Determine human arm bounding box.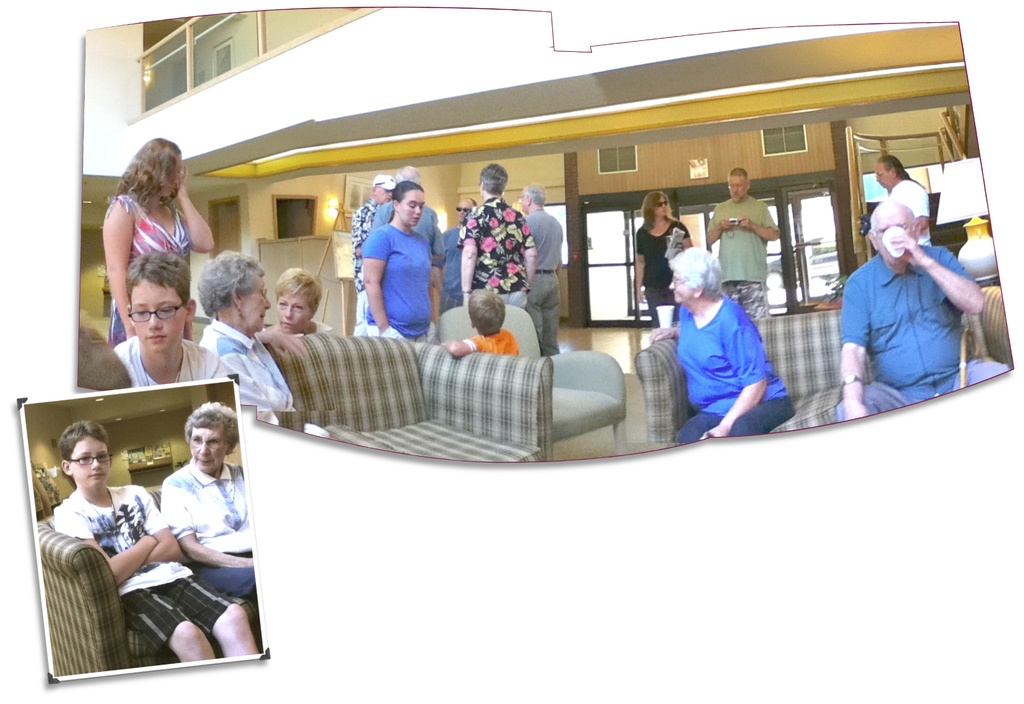
Determined: x1=175, y1=184, x2=214, y2=253.
